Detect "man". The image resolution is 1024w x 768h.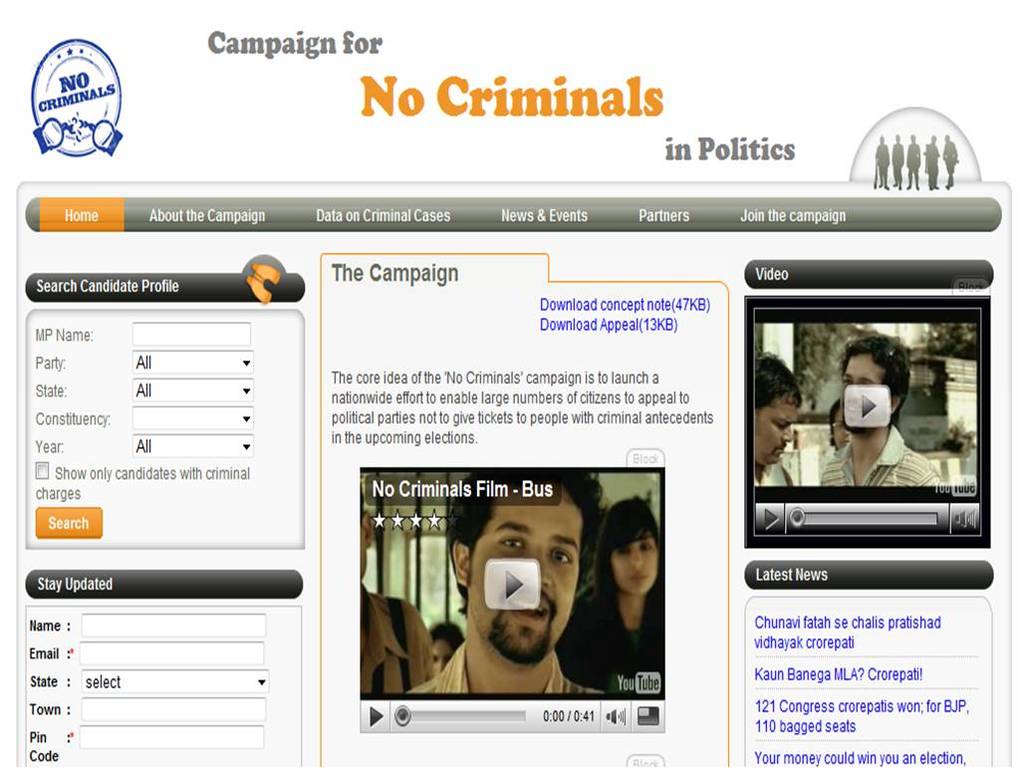
BBox(752, 352, 805, 486).
